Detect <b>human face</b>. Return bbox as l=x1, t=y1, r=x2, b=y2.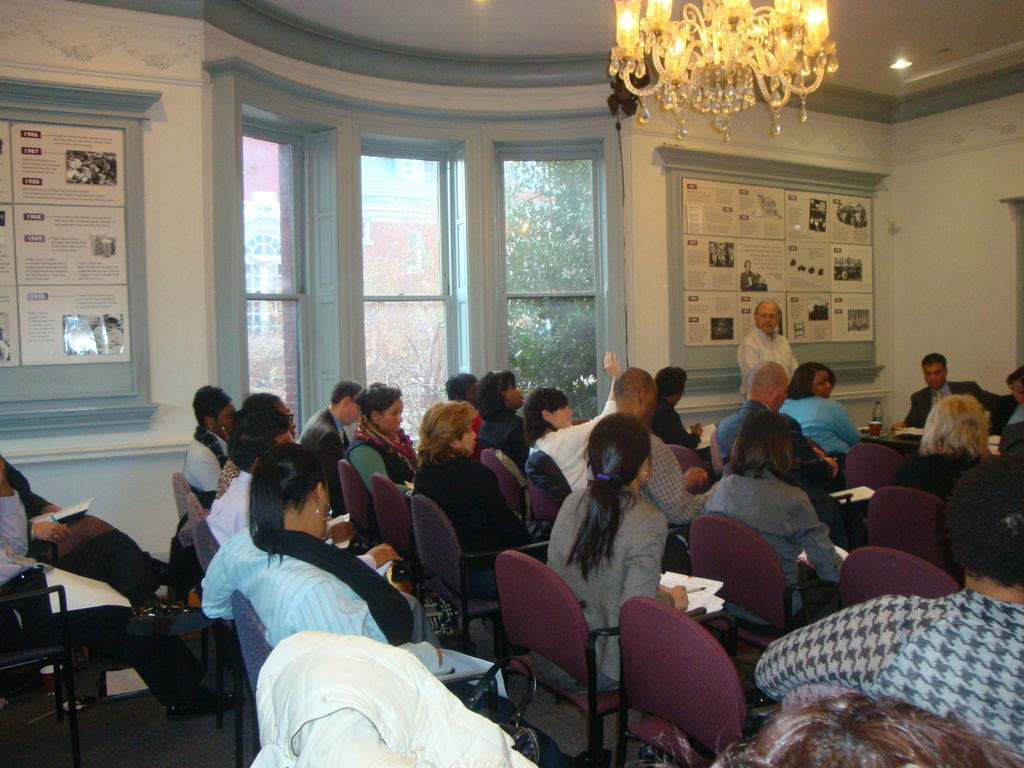
l=542, t=399, r=573, b=425.
